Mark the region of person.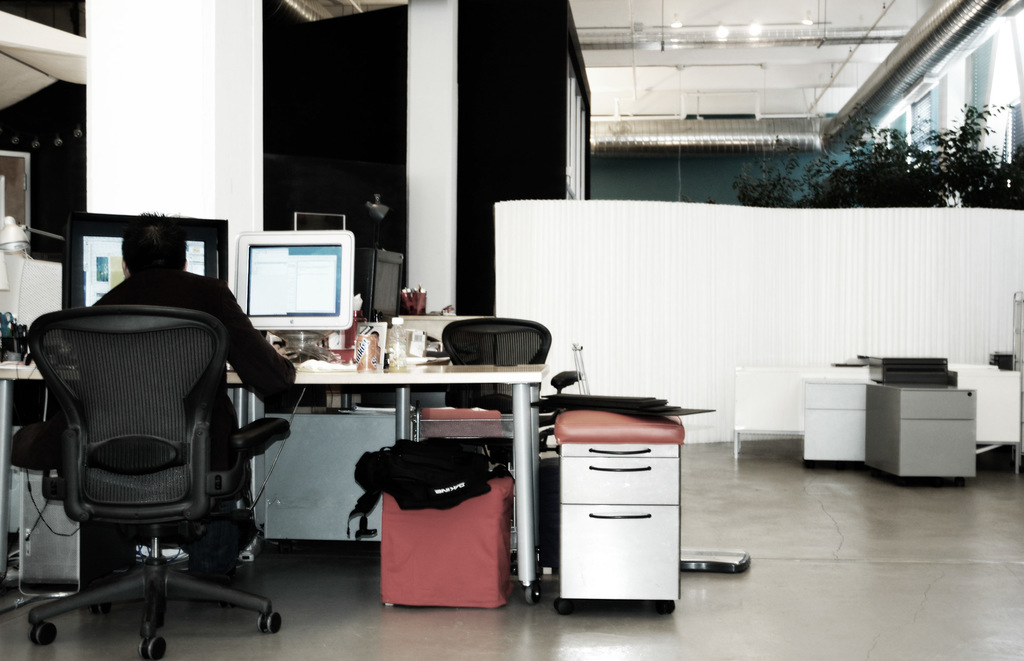
Region: crop(54, 216, 280, 630).
